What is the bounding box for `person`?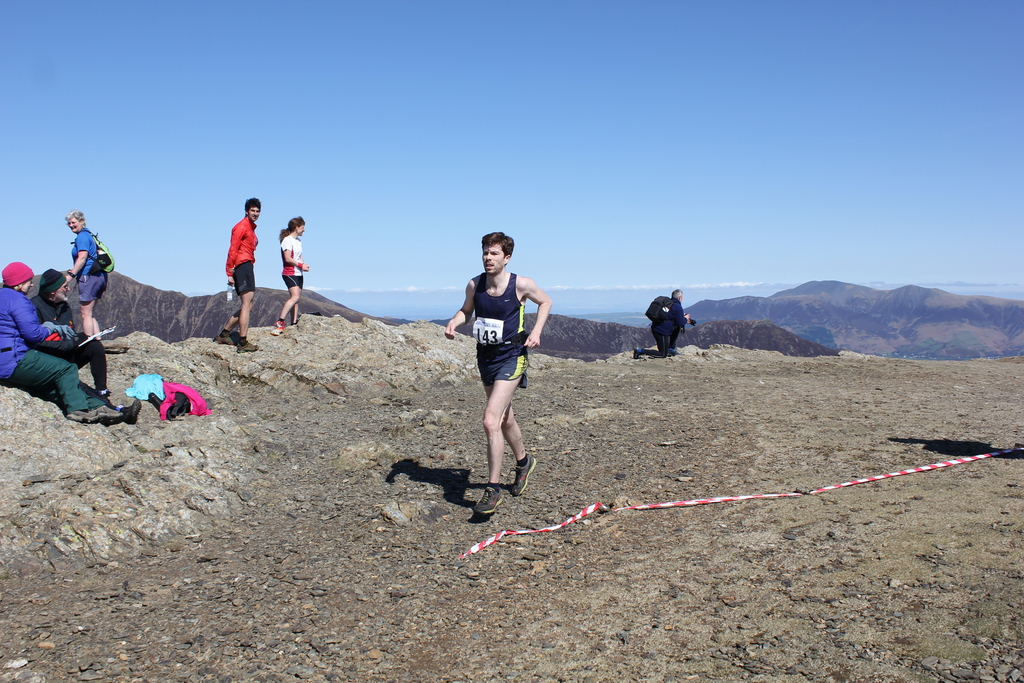
x1=269 y1=217 x2=303 y2=330.
